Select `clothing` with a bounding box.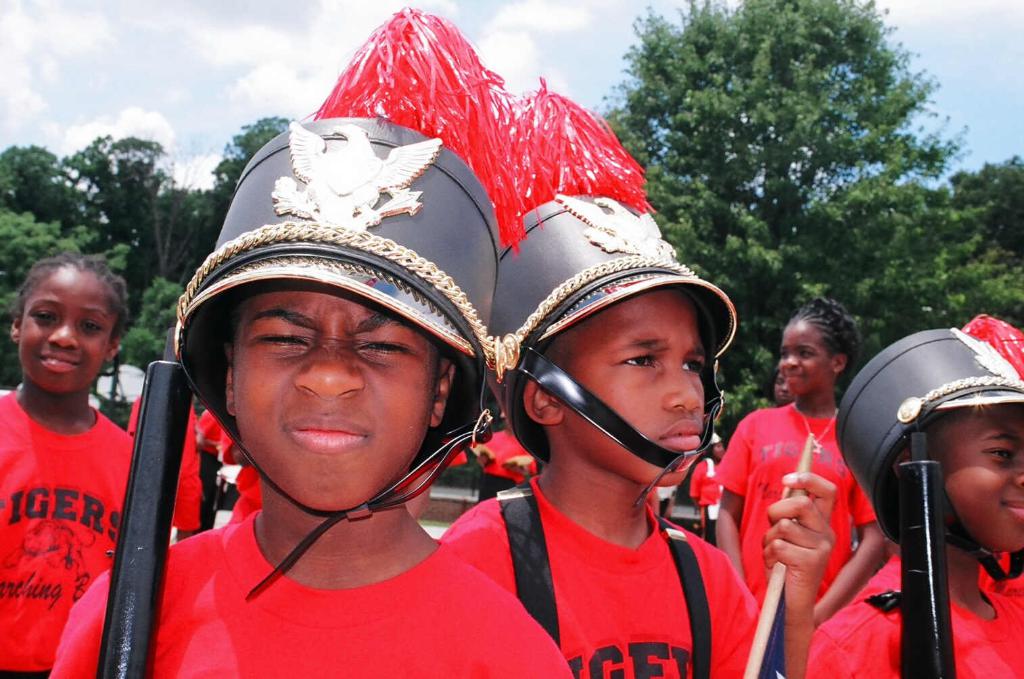
808:544:1023:678.
